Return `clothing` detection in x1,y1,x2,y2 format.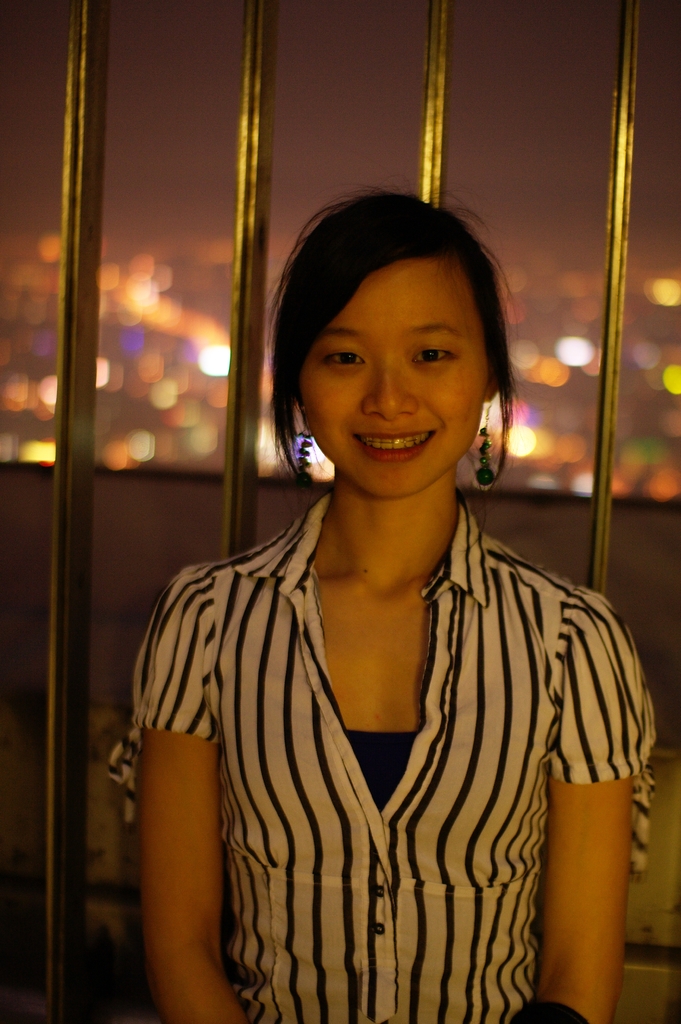
152,518,633,1014.
